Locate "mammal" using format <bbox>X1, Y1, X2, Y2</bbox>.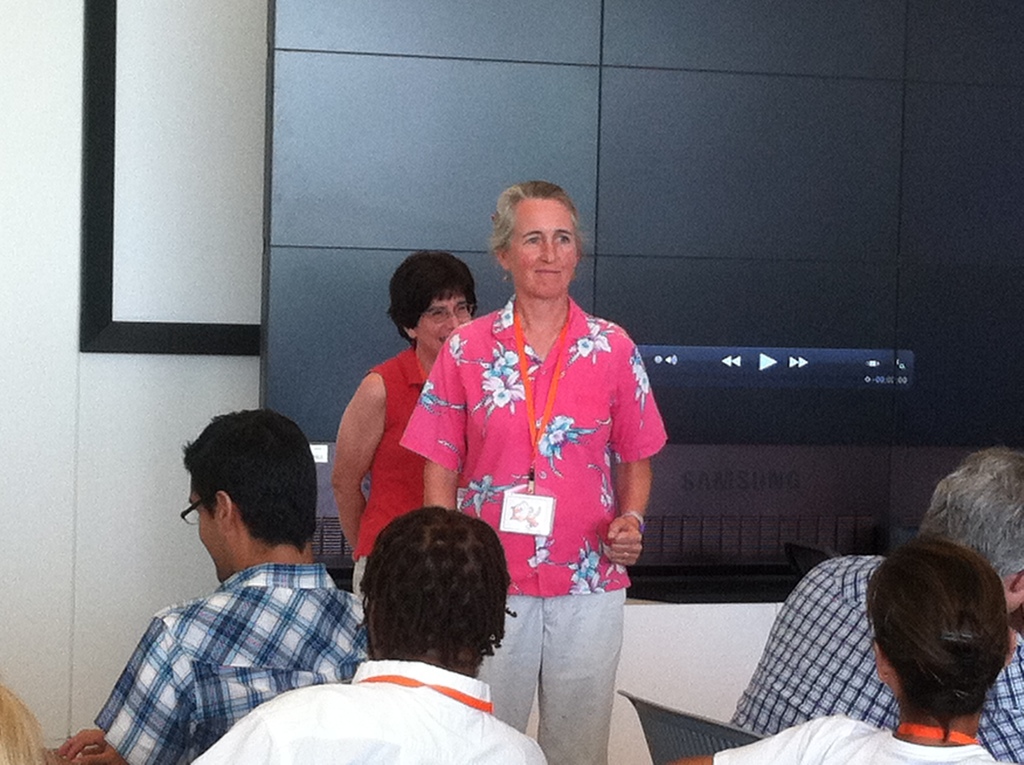
<bbox>374, 163, 678, 721</bbox>.
